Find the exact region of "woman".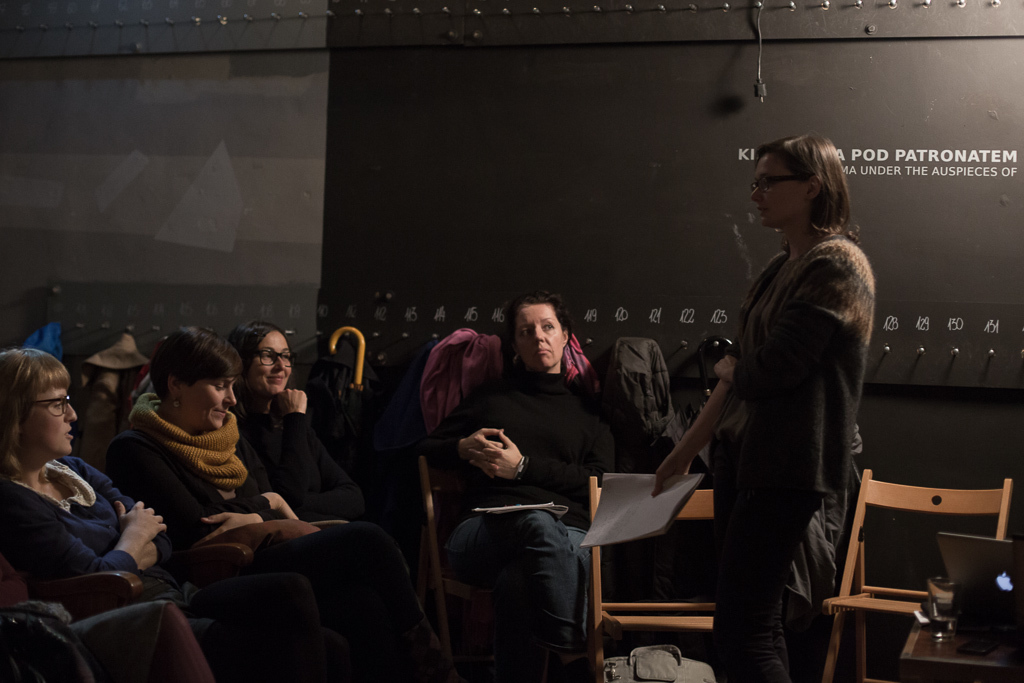
Exact region: x1=425 y1=287 x2=649 y2=682.
